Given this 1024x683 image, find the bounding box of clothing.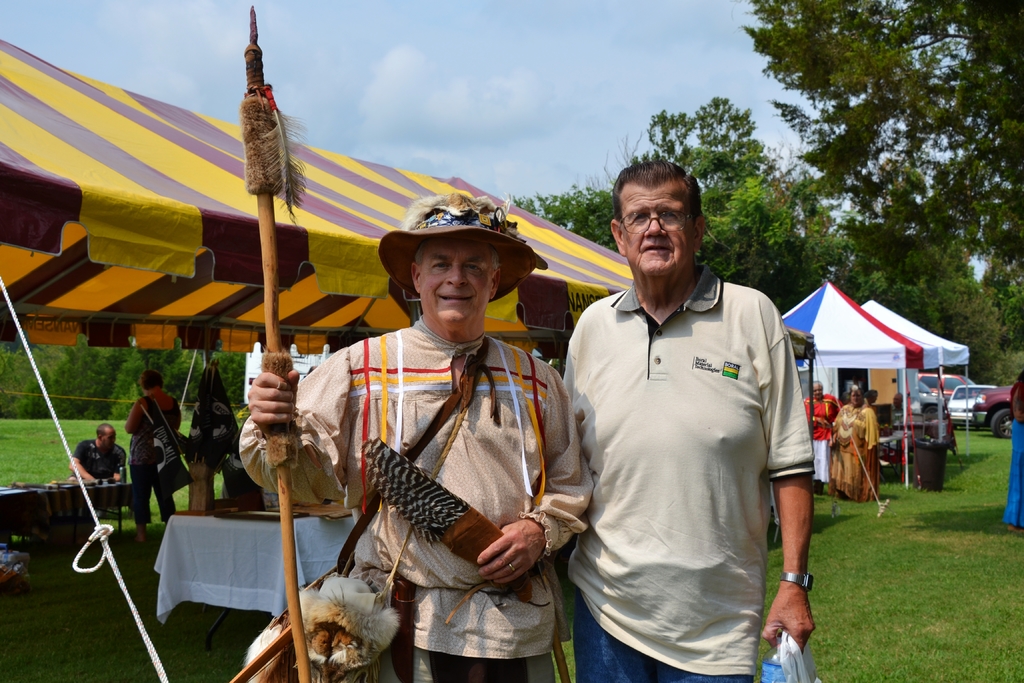
<bbox>803, 395, 838, 482</bbox>.
